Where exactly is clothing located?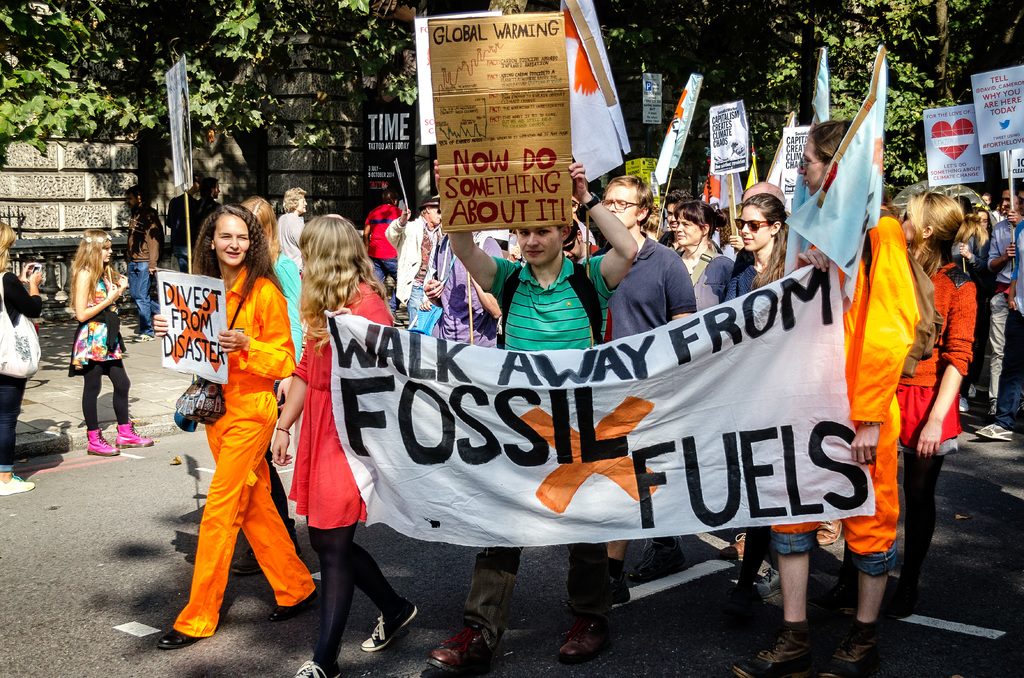
Its bounding box is region(381, 211, 454, 312).
